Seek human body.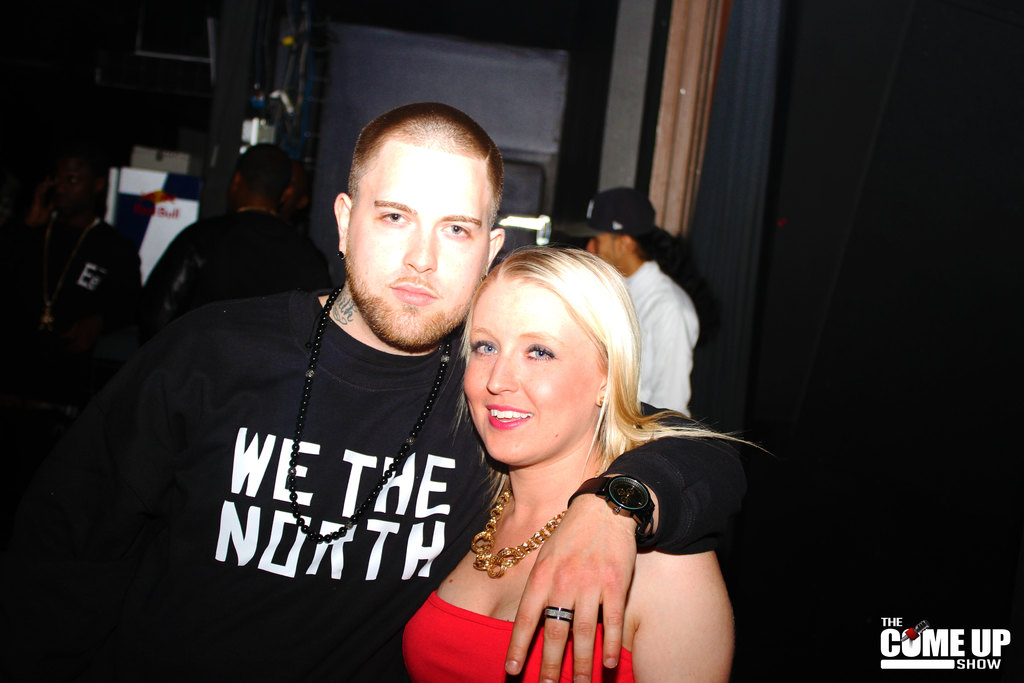
[403,240,774,682].
